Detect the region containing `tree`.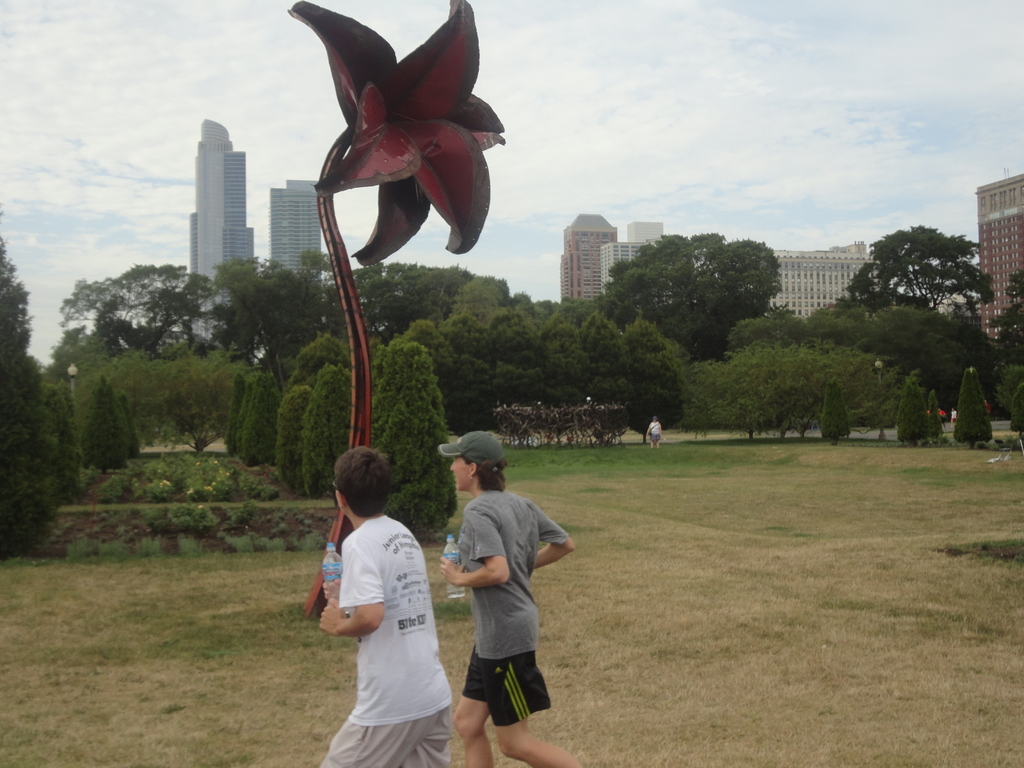
{"x1": 365, "y1": 257, "x2": 688, "y2": 541}.
